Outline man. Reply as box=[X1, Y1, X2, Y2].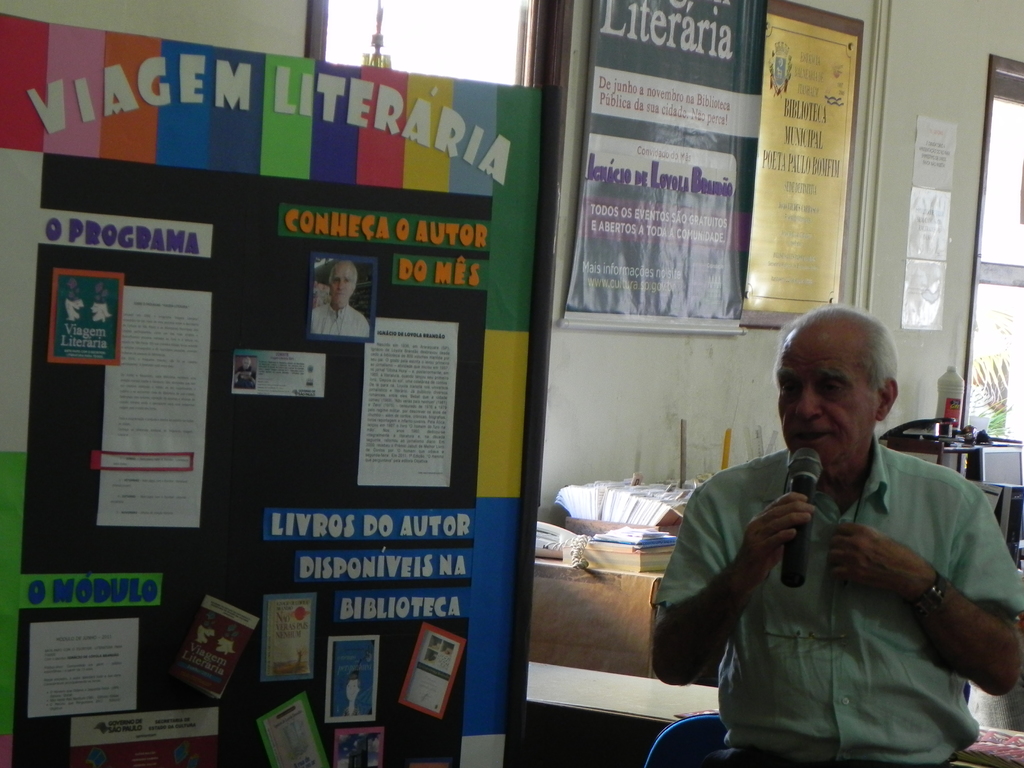
box=[311, 259, 372, 339].
